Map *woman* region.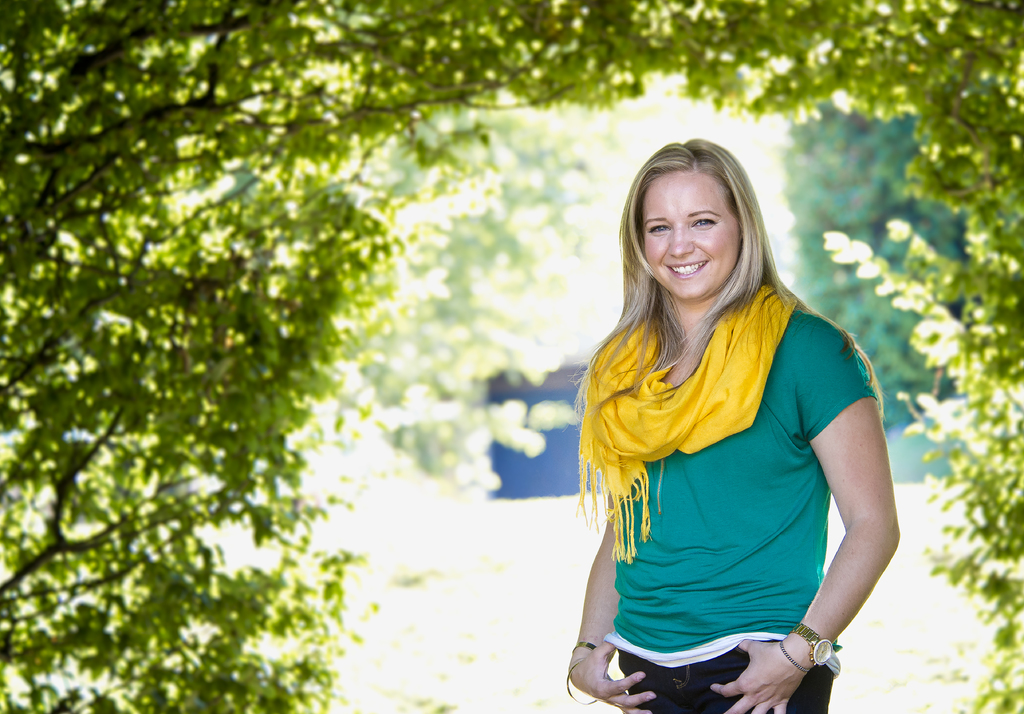
Mapped to bbox(551, 109, 893, 713).
